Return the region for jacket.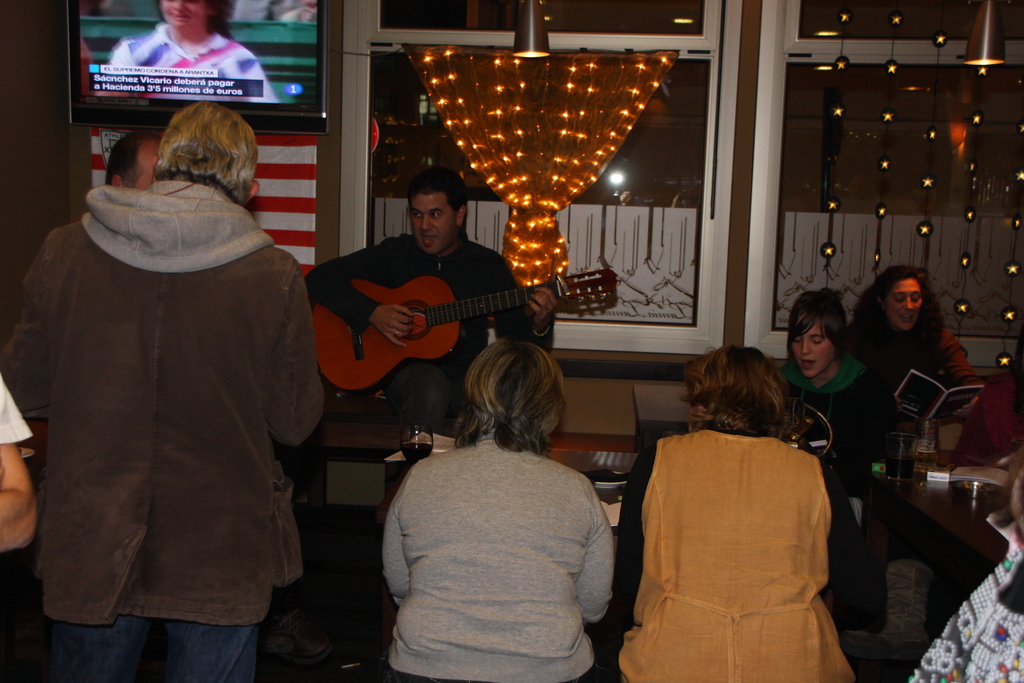
l=17, t=183, r=319, b=627.
